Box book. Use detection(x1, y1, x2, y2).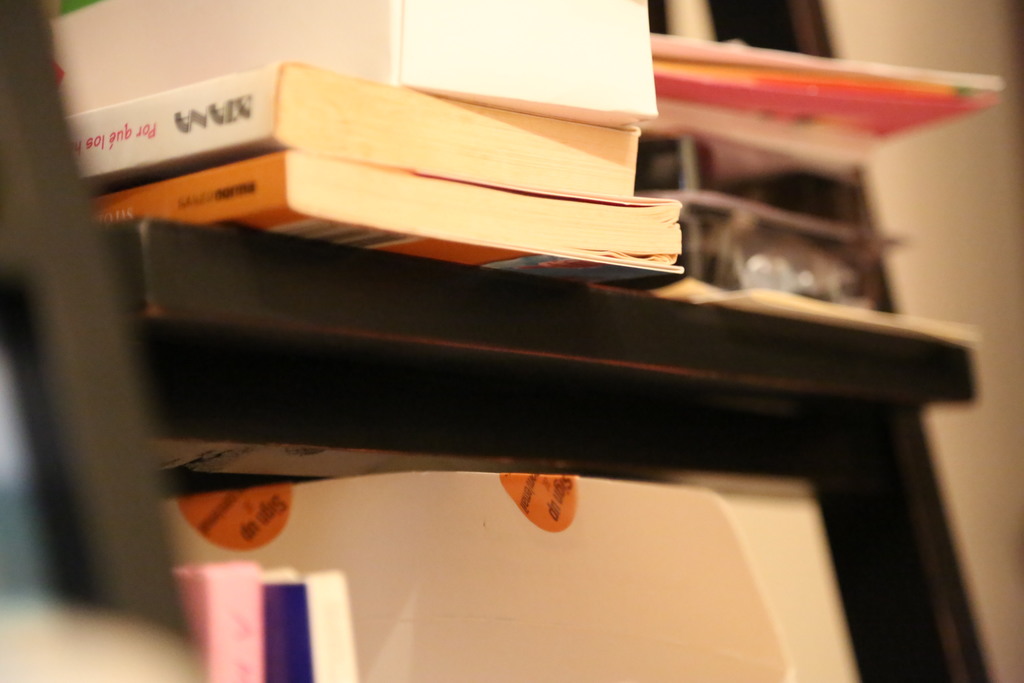
detection(43, 0, 655, 122).
